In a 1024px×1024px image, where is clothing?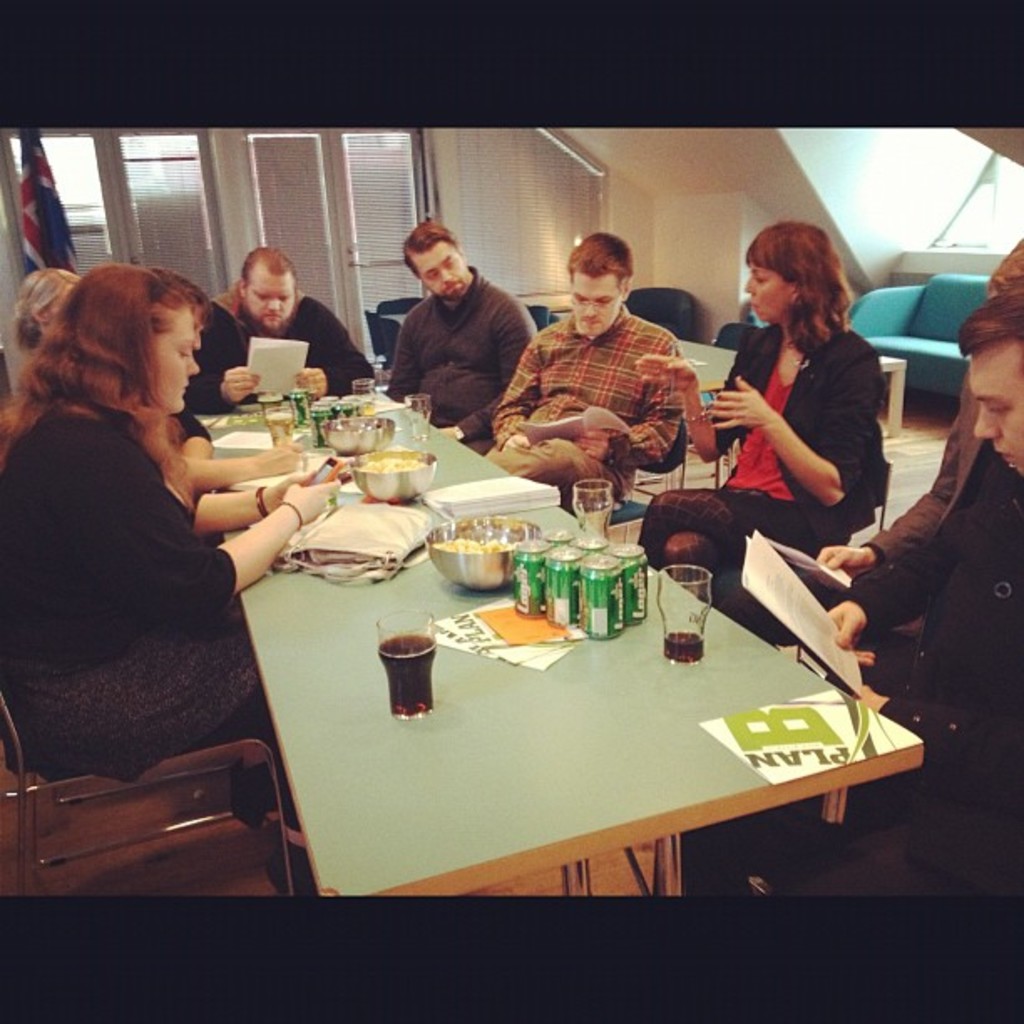
169,405,211,443.
